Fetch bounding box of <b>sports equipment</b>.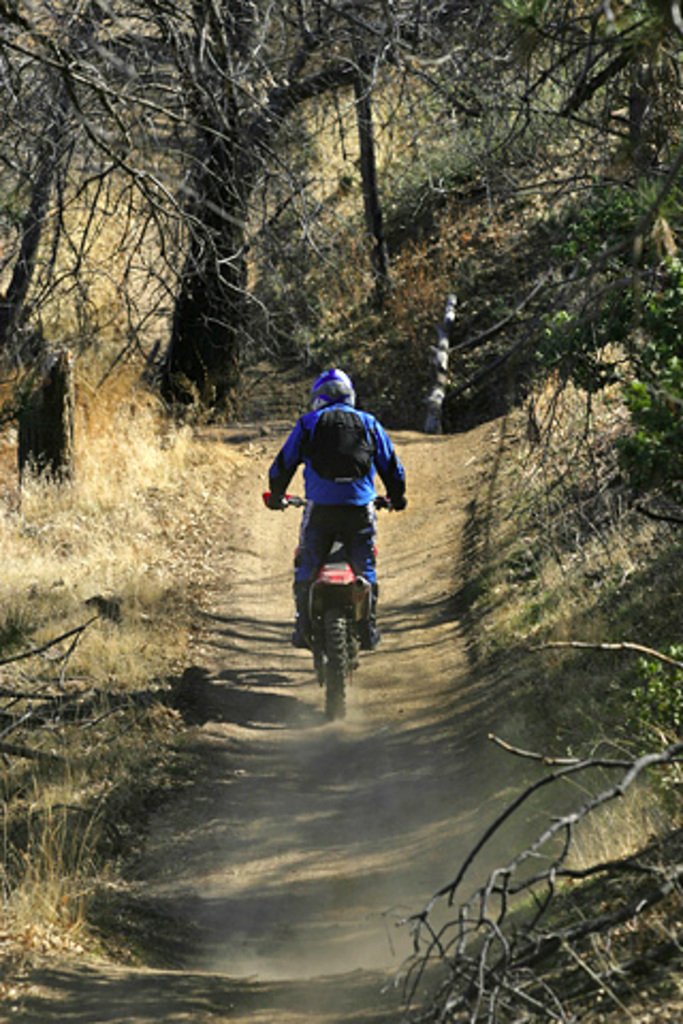
Bbox: region(258, 484, 395, 721).
